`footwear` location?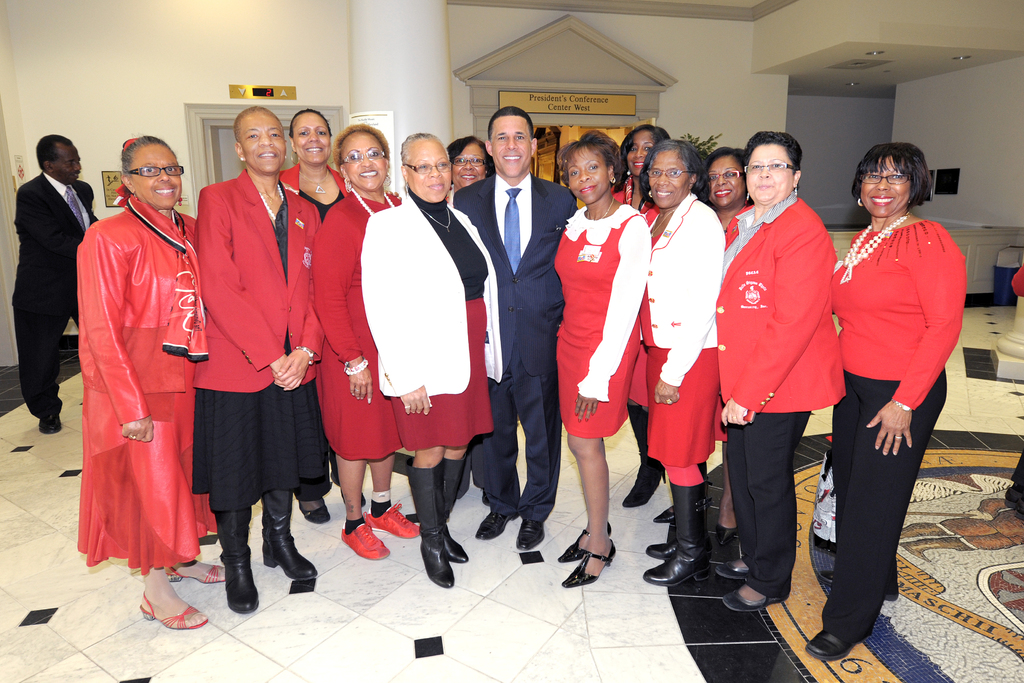
[621, 404, 668, 507]
